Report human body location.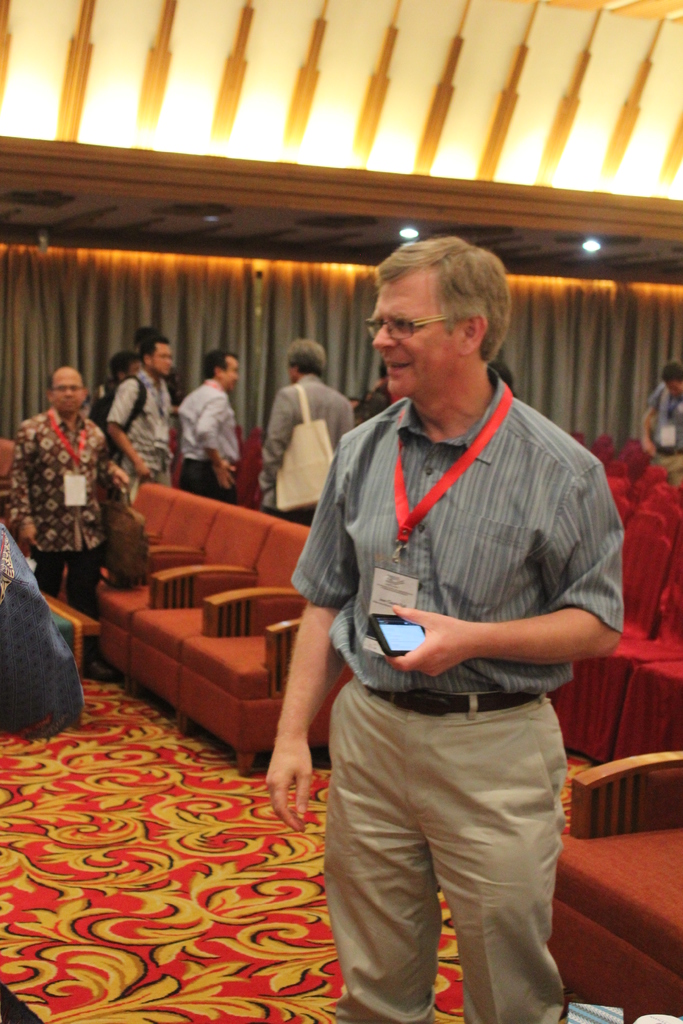
Report: <region>10, 367, 129, 673</region>.
